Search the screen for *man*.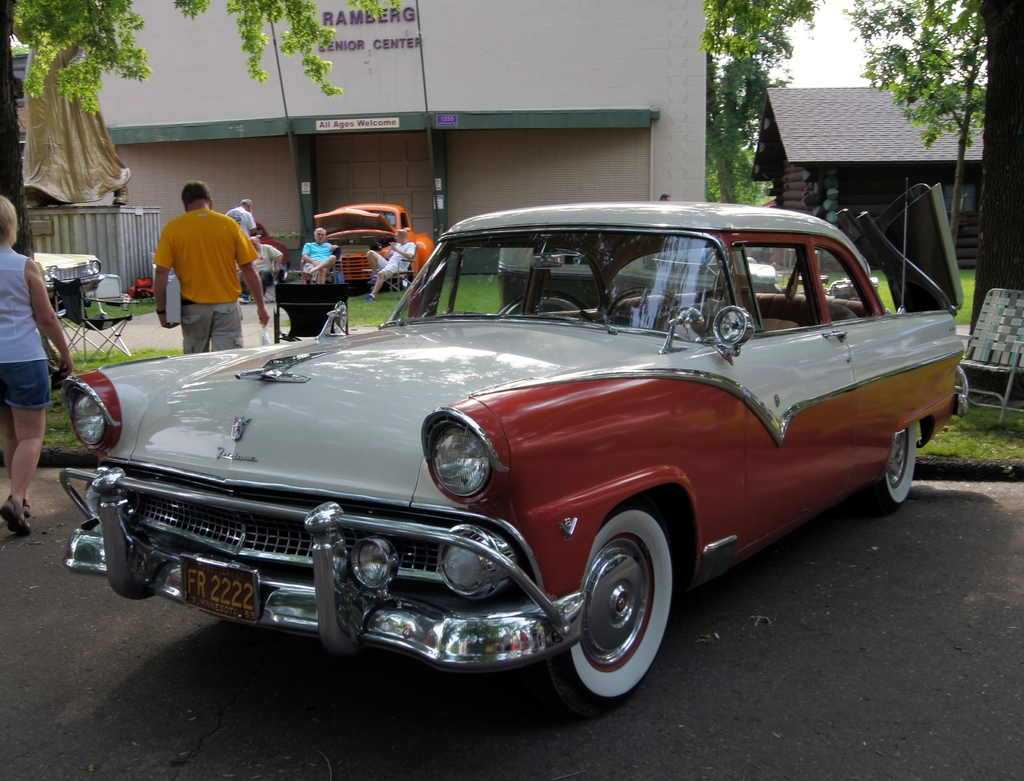
Found at 362:227:417:304.
